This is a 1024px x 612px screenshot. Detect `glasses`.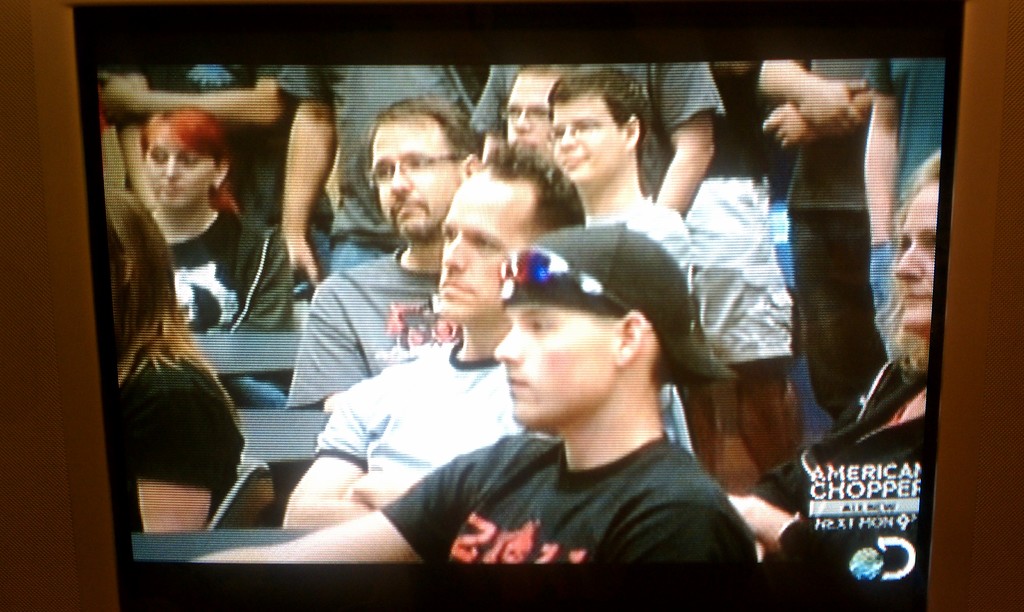
box=[359, 146, 464, 184].
